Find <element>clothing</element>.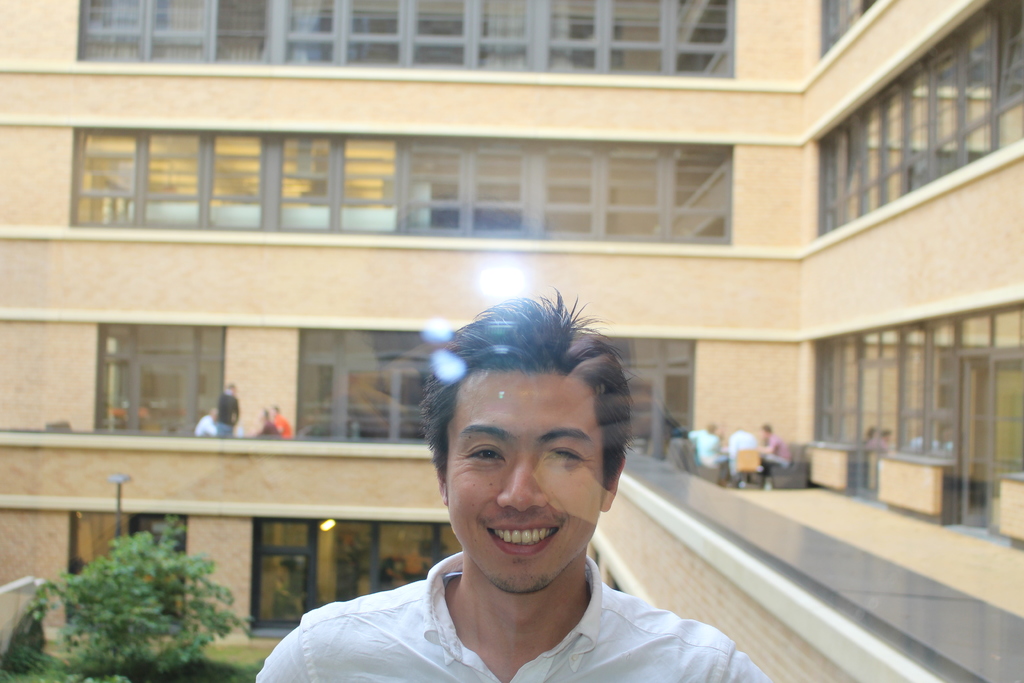
<box>763,432,791,474</box>.
